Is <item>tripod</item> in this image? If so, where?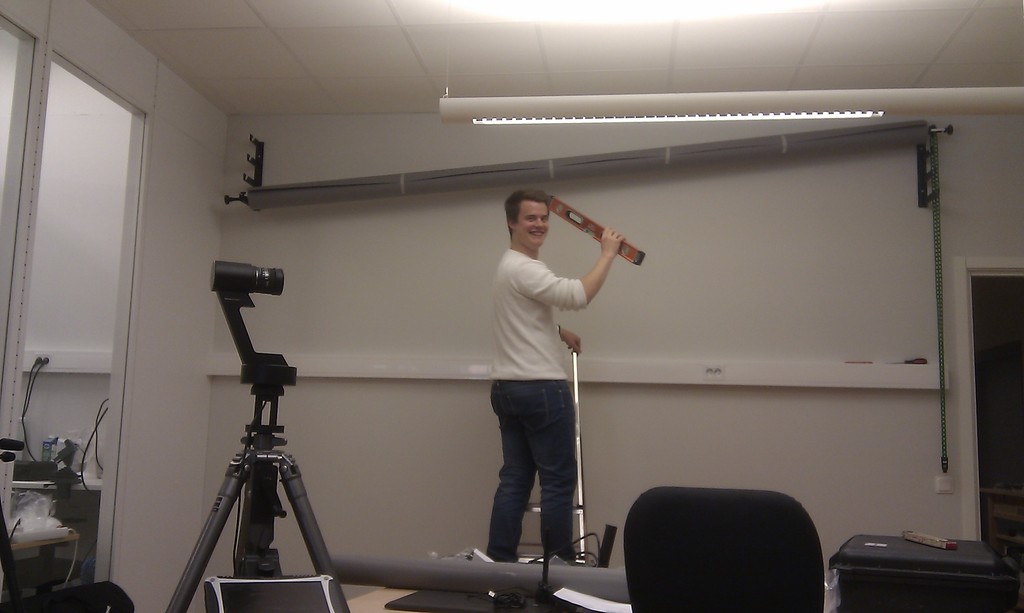
Yes, at rect(164, 423, 356, 612).
